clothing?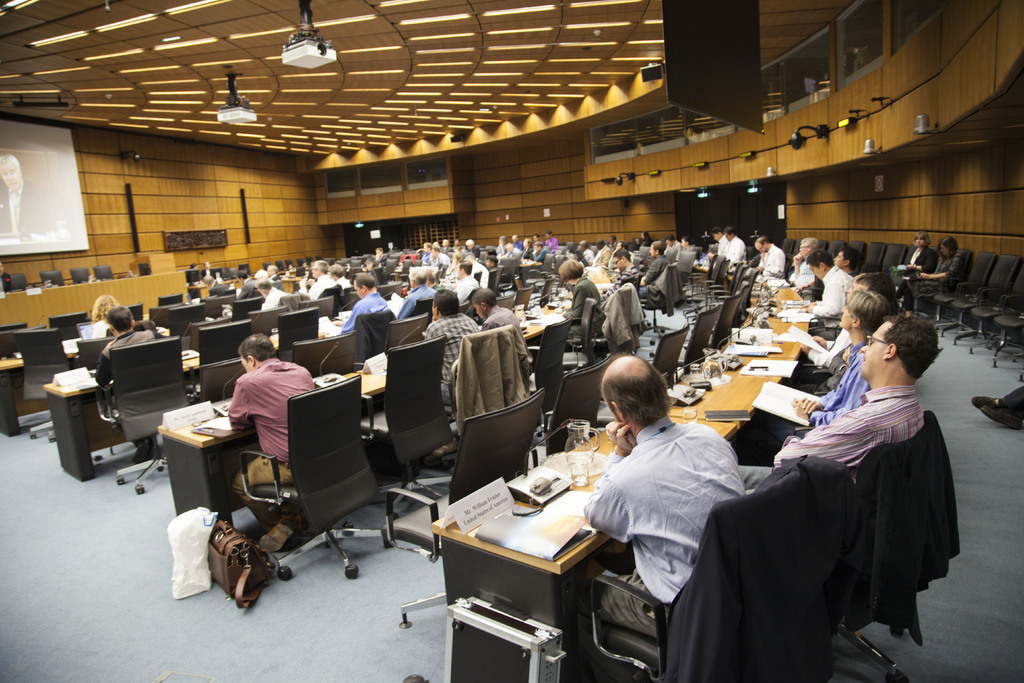
[left=799, top=352, right=868, bottom=424]
